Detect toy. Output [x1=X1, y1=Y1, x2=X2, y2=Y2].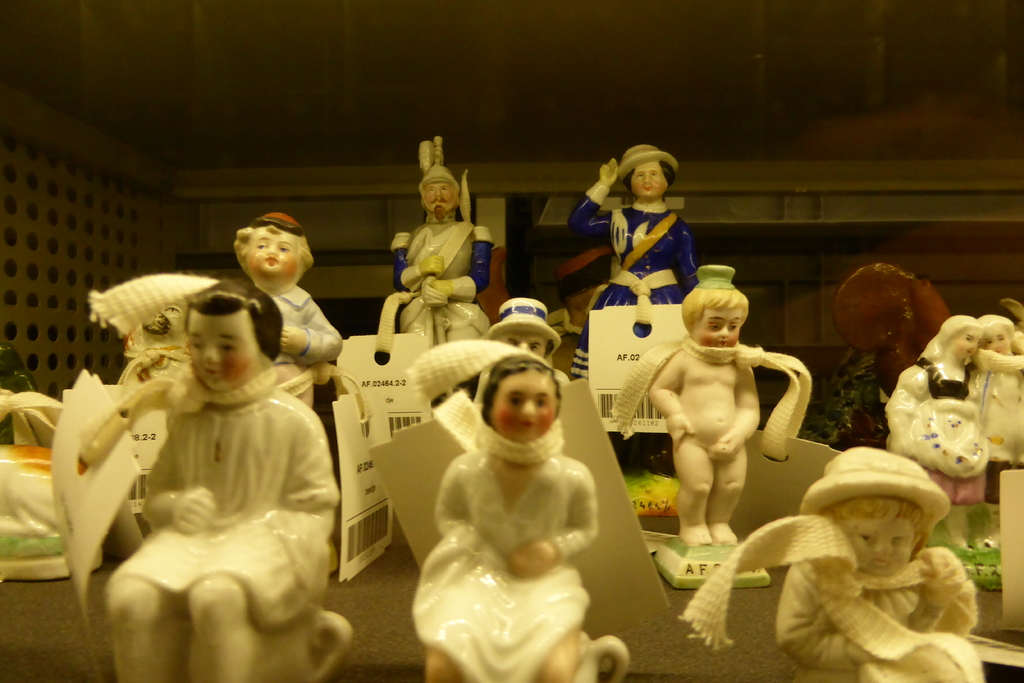
[x1=888, y1=300, x2=1023, y2=595].
